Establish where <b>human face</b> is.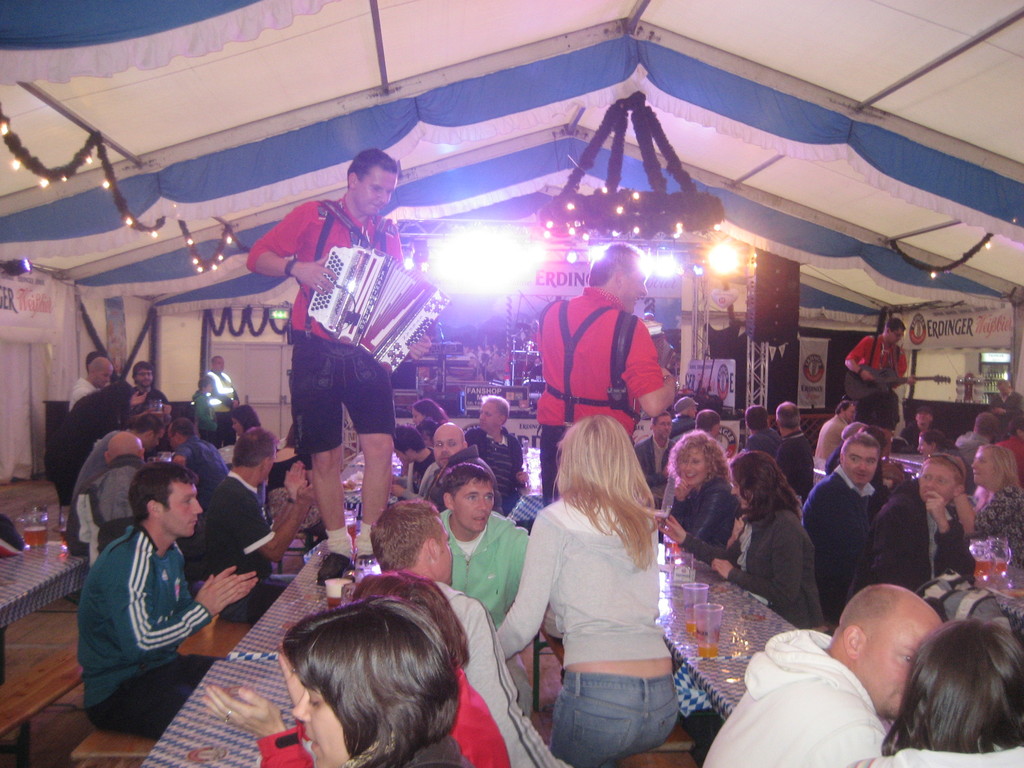
Established at 888:327:904:344.
